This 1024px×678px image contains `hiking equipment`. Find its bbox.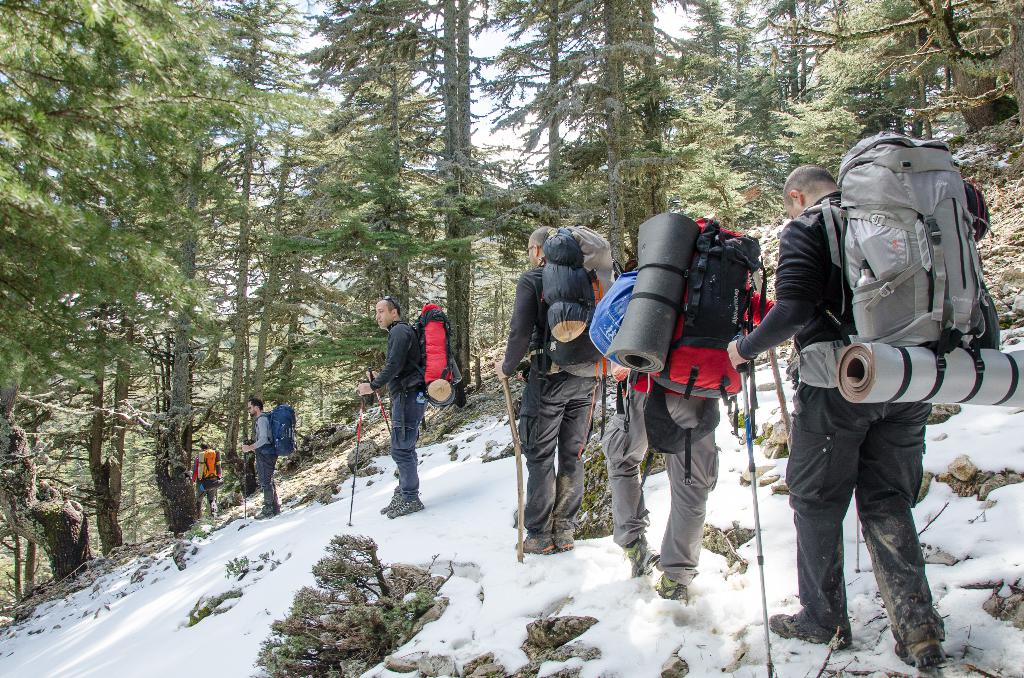
locate(238, 441, 250, 525).
